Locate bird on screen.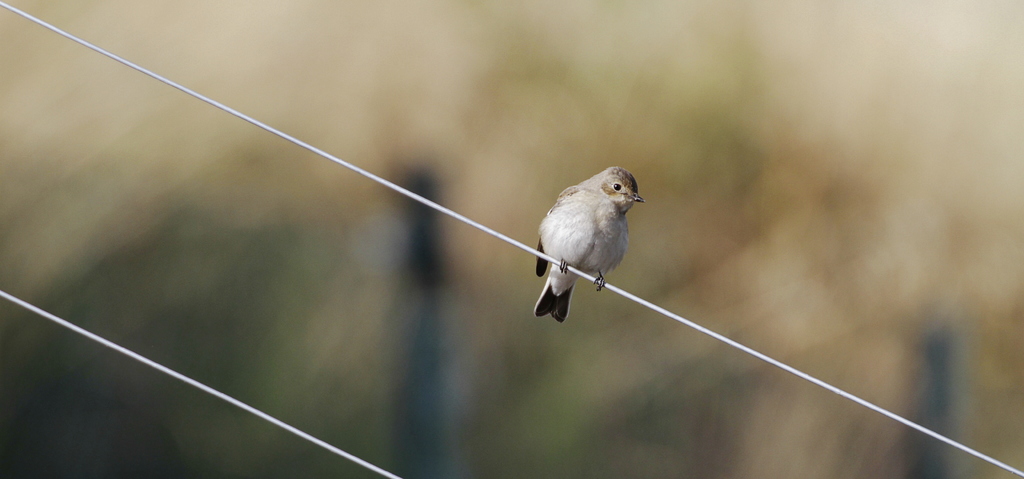
On screen at {"x1": 530, "y1": 174, "x2": 655, "y2": 302}.
